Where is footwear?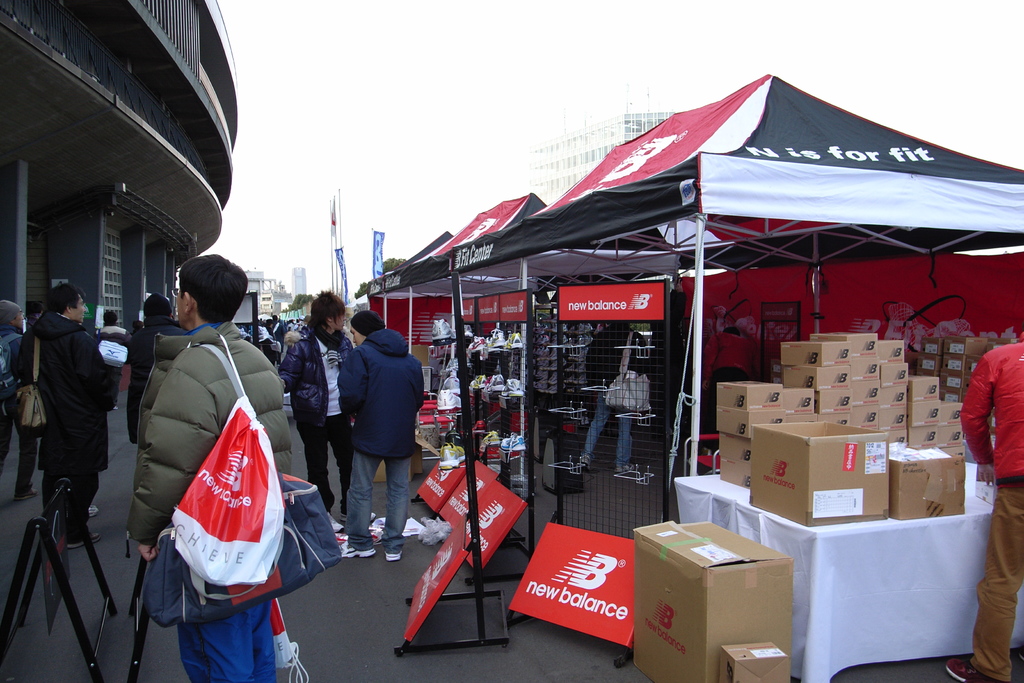
region(945, 657, 1003, 682).
